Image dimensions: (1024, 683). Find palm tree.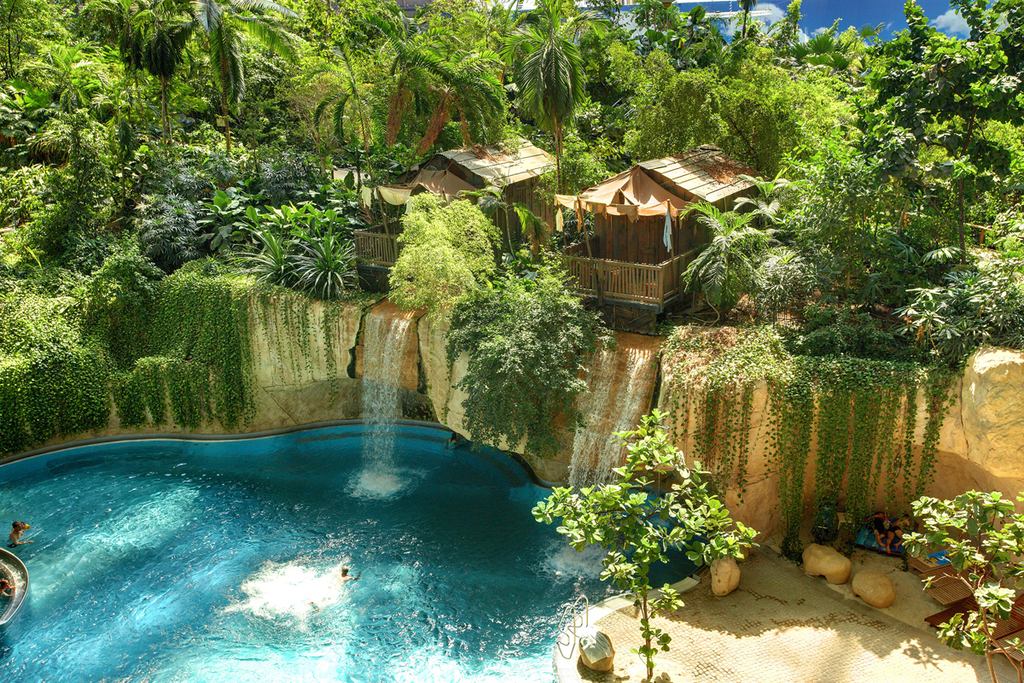
x1=233, y1=173, x2=352, y2=301.
